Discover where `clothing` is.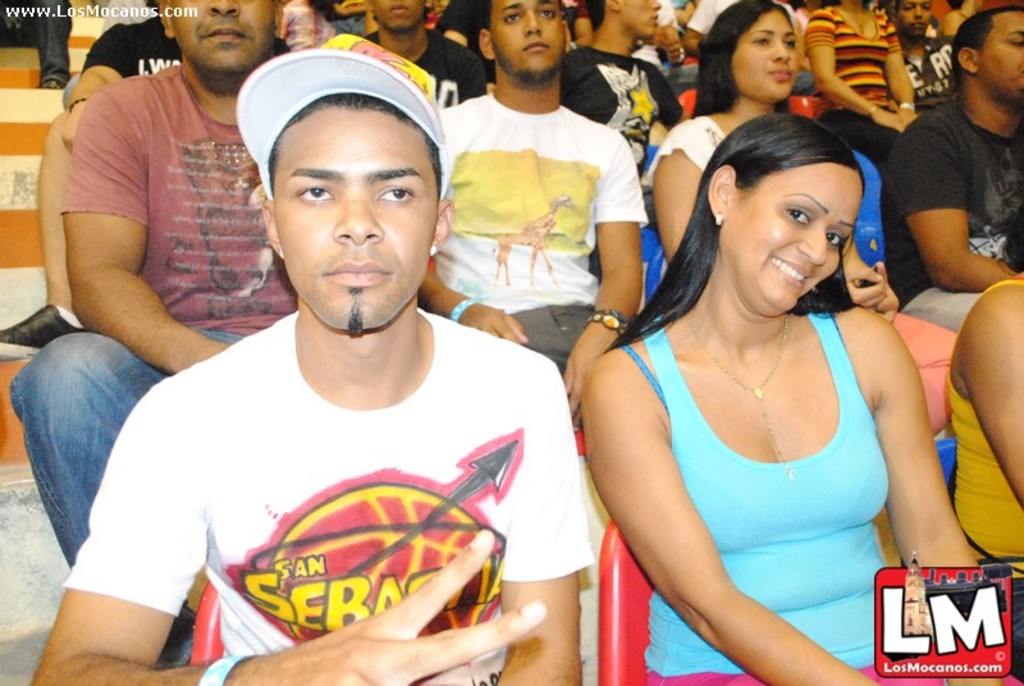
Discovered at [left=82, top=15, right=296, bottom=86].
